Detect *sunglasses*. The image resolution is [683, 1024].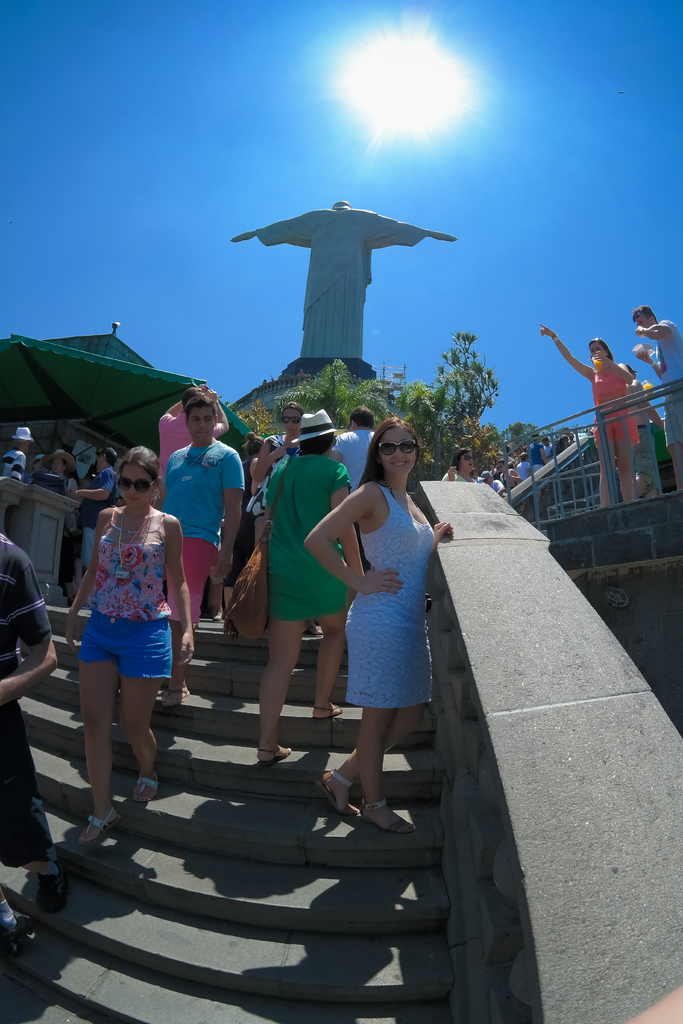
detection(632, 309, 647, 319).
